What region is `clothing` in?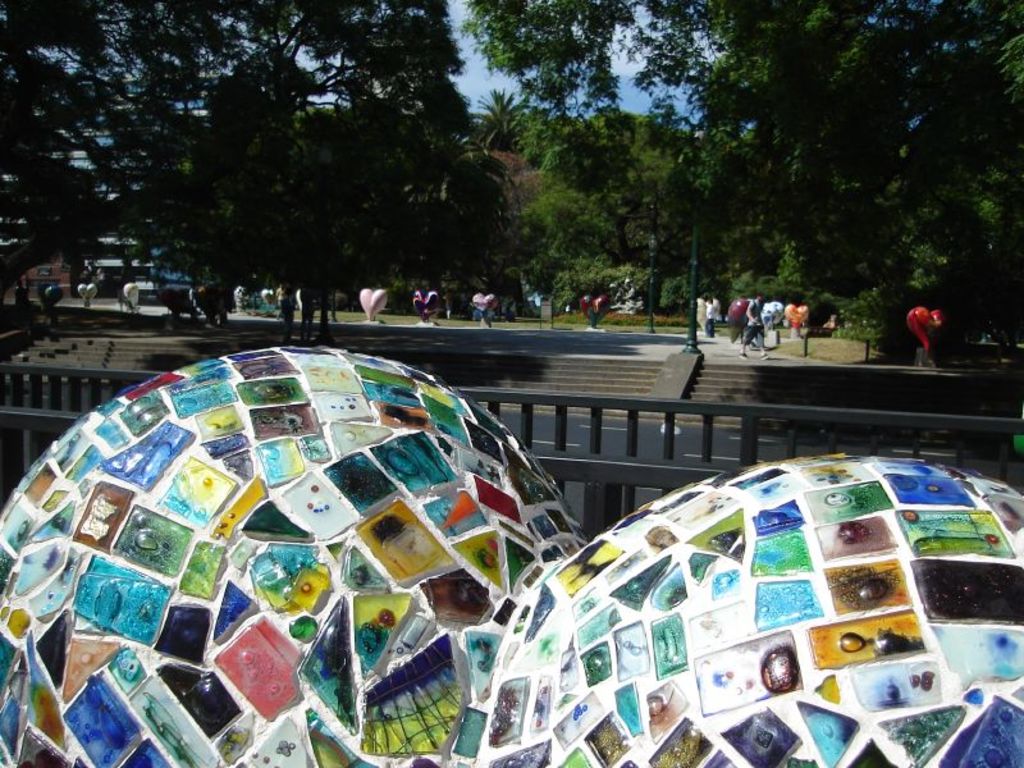
Rect(475, 291, 483, 319).
